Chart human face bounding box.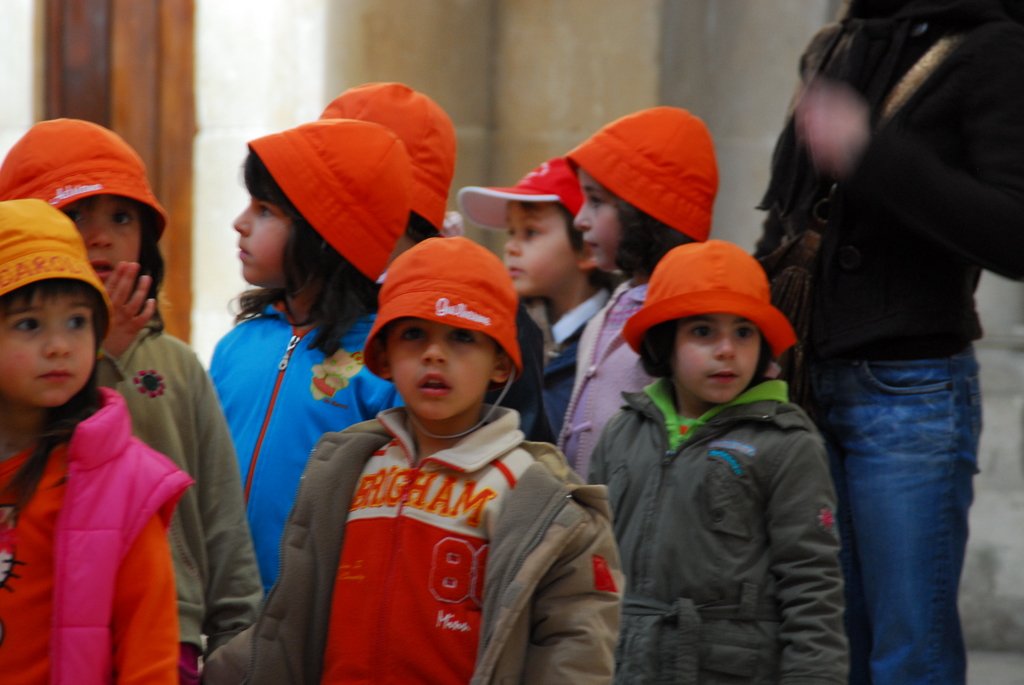
Charted: bbox(668, 315, 760, 401).
